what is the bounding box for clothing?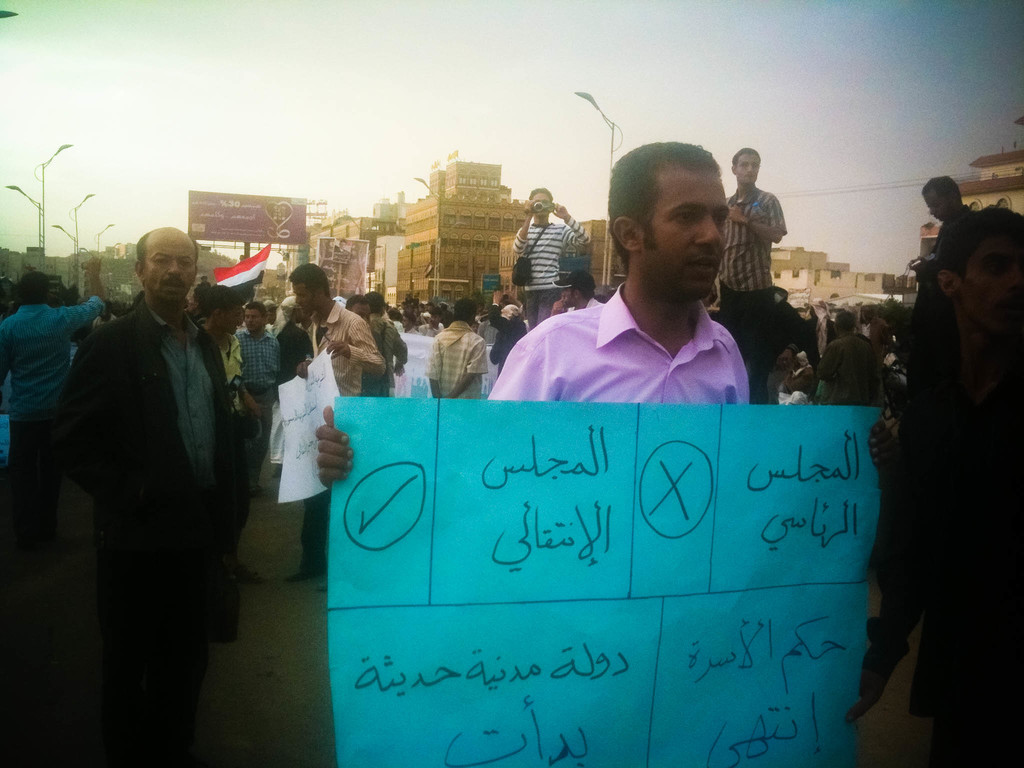
box=[214, 328, 244, 447].
